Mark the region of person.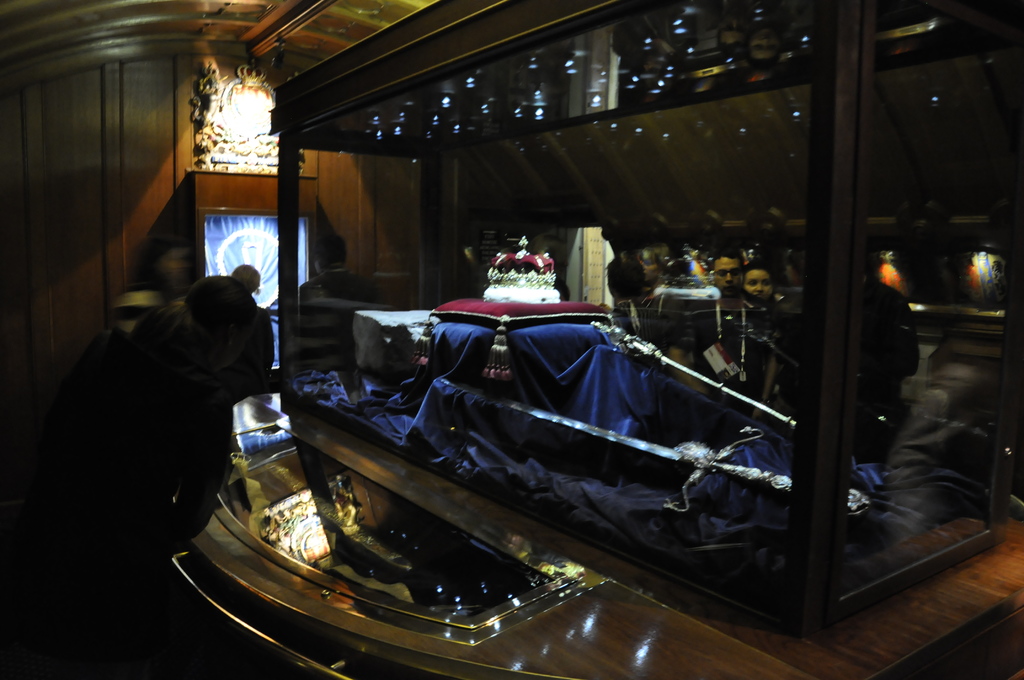
Region: 8,277,229,679.
